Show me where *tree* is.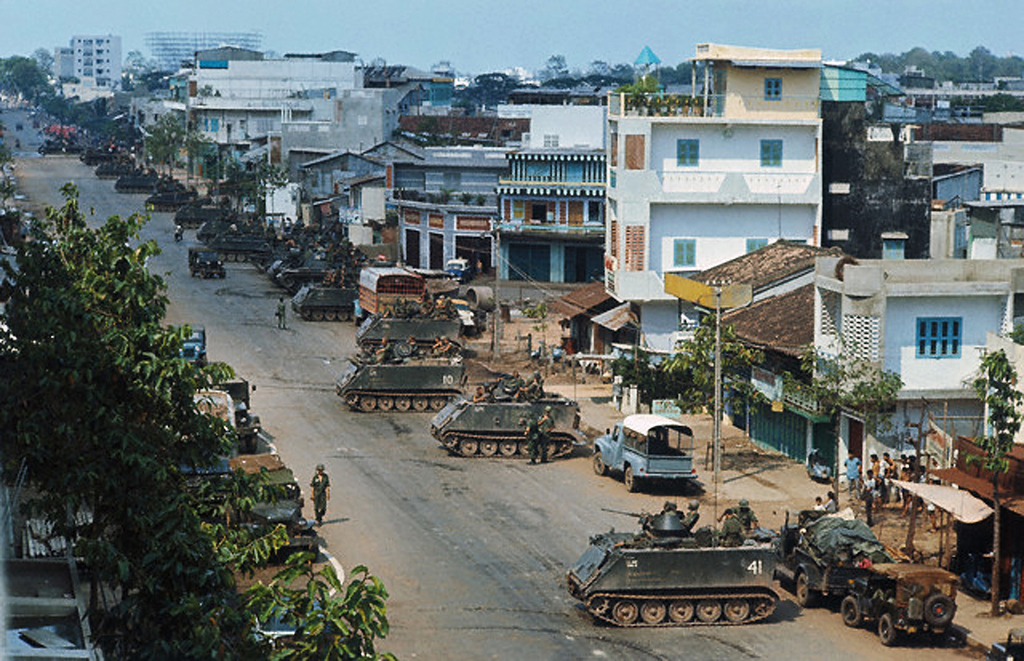
*tree* is at pyautogui.locateOnScreen(142, 111, 188, 175).
